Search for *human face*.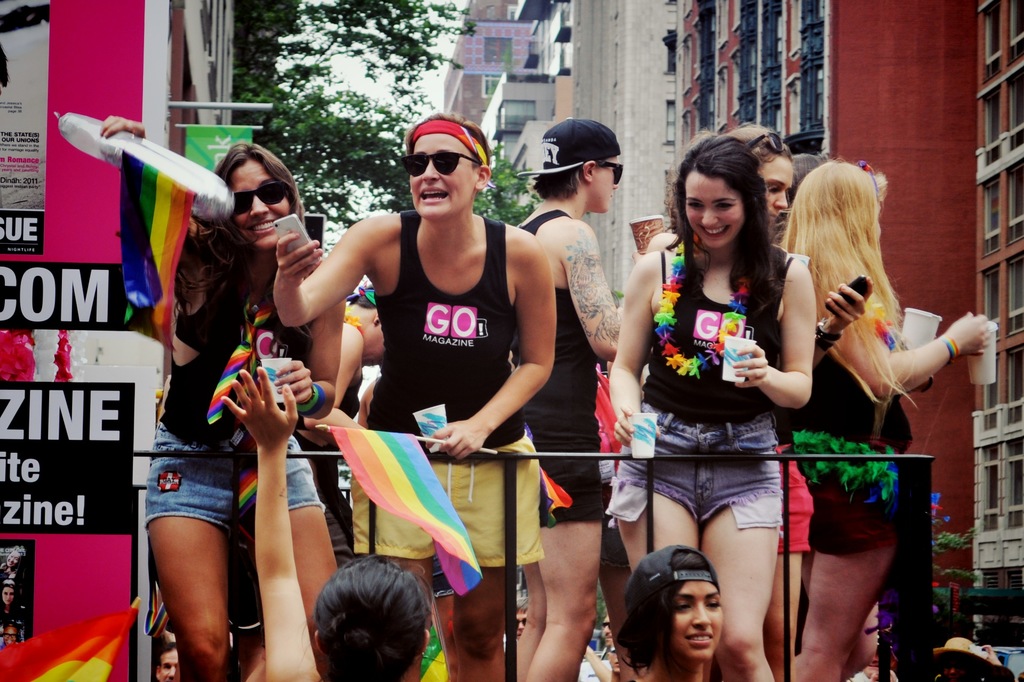
Found at l=231, t=160, r=287, b=248.
